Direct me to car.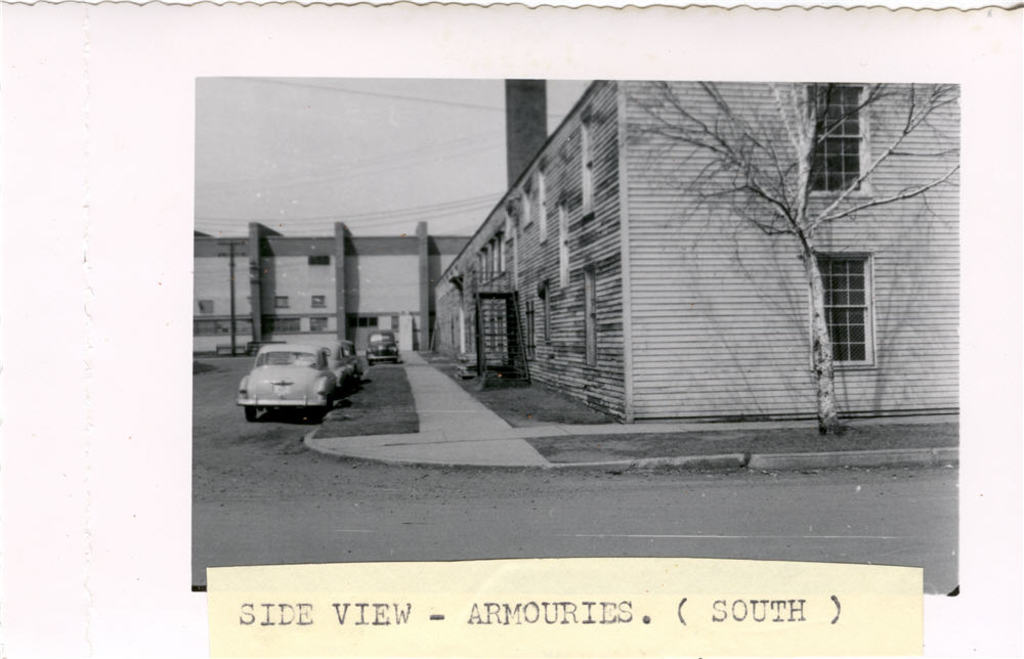
Direction: select_region(234, 342, 337, 430).
